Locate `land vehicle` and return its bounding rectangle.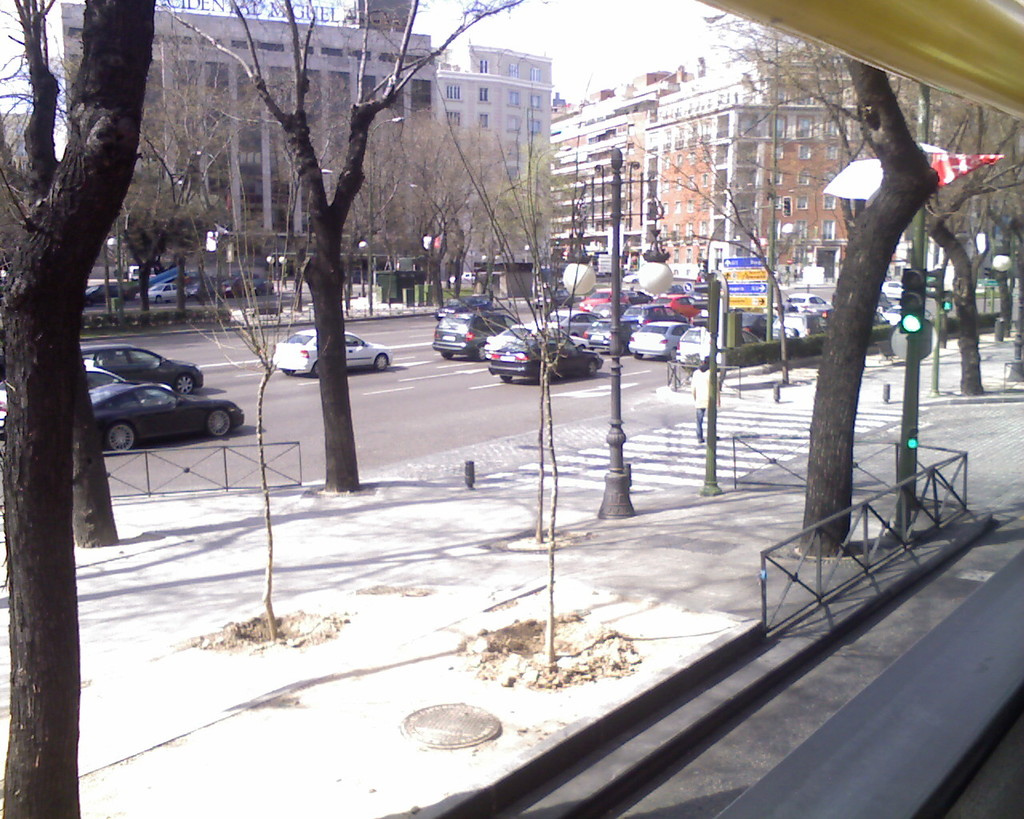
<region>694, 308, 709, 326</region>.
